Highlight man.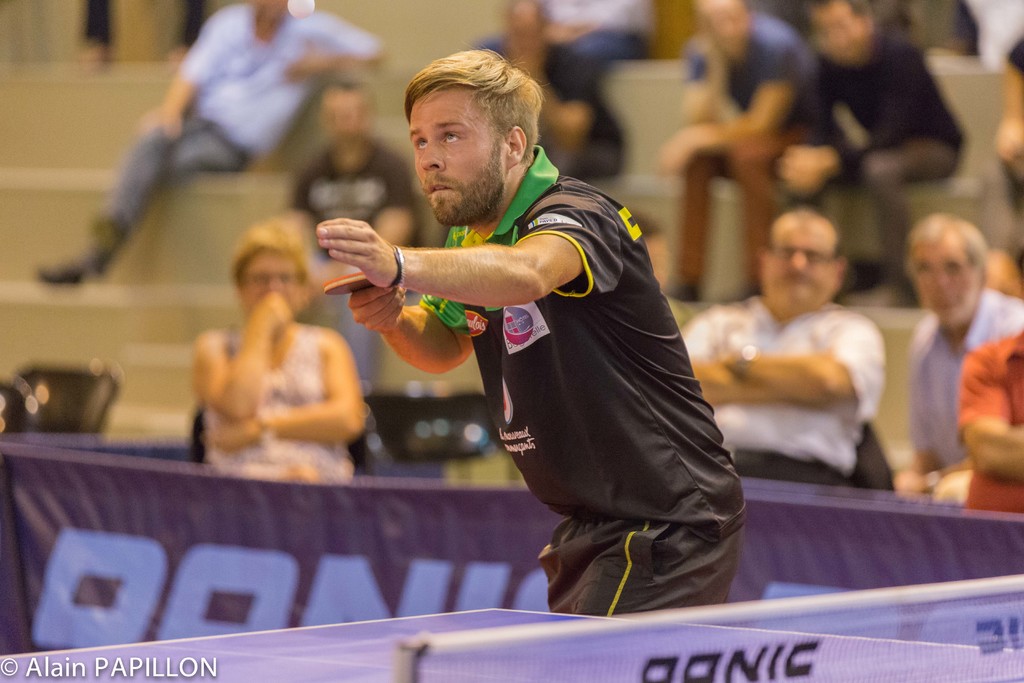
Highlighted region: box(665, 0, 820, 305).
